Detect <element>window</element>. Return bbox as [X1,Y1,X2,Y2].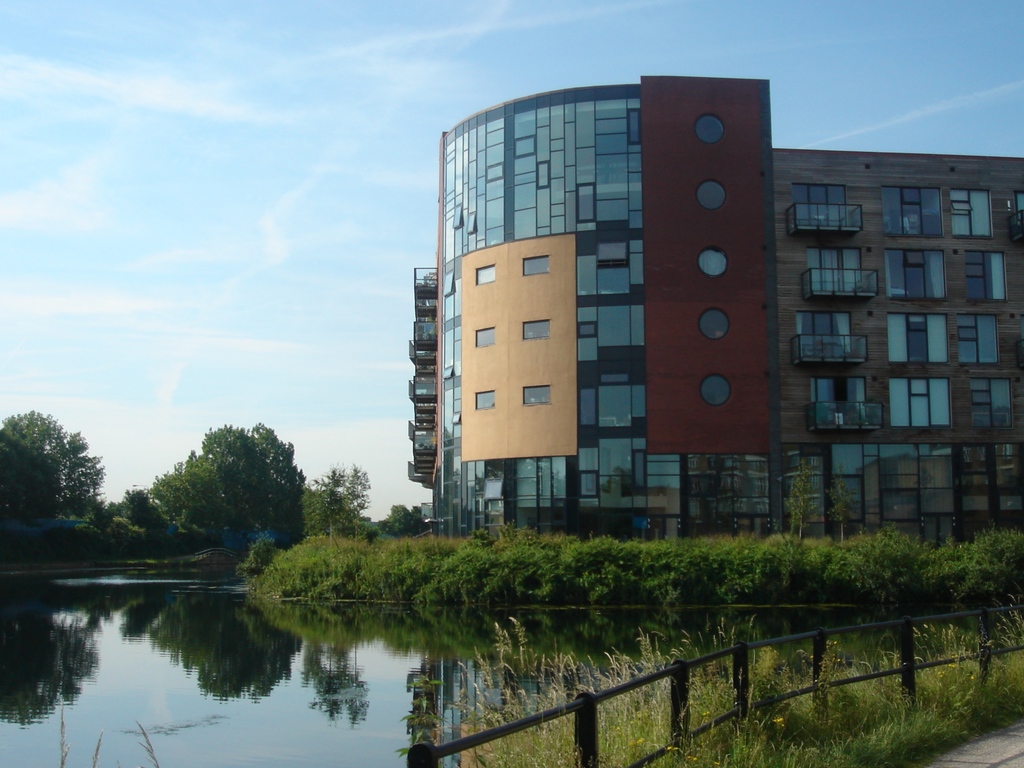
[475,263,496,283].
